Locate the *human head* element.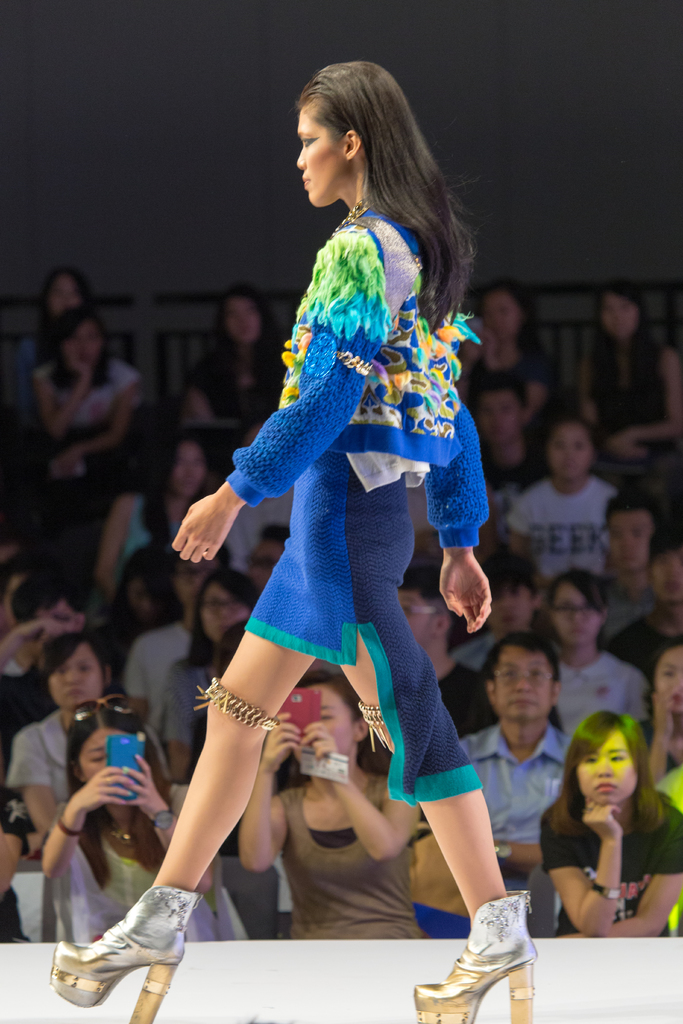
Element bbox: pyautogui.locateOnScreen(472, 370, 535, 450).
